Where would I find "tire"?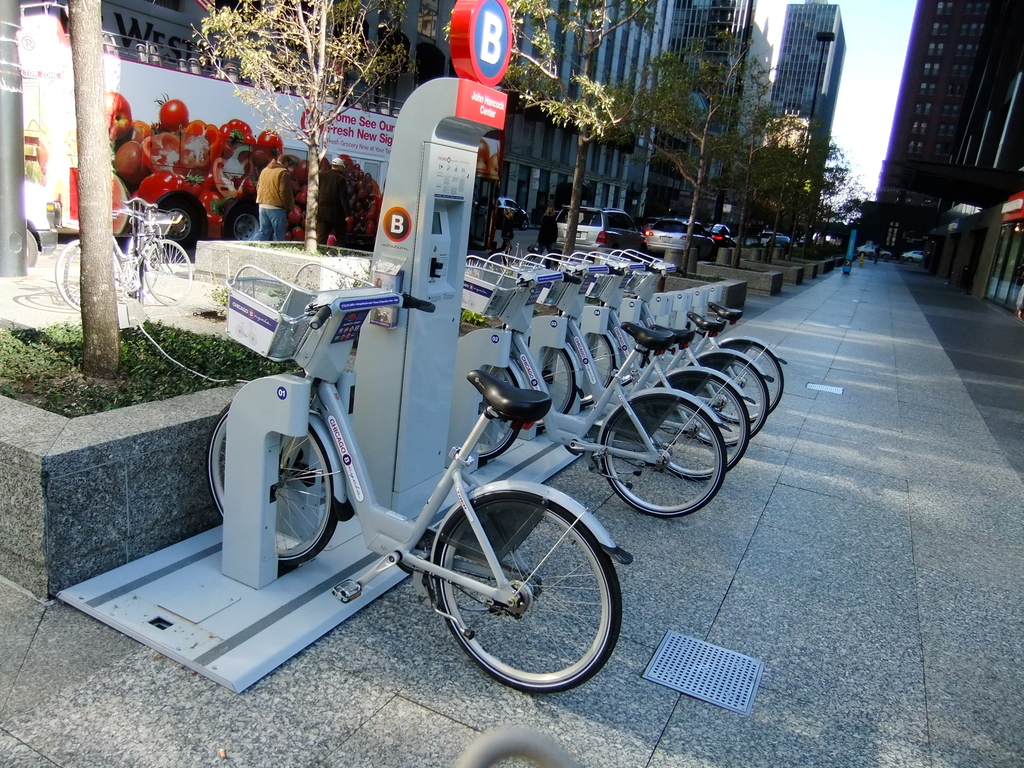
At x1=24 y1=232 x2=36 y2=265.
